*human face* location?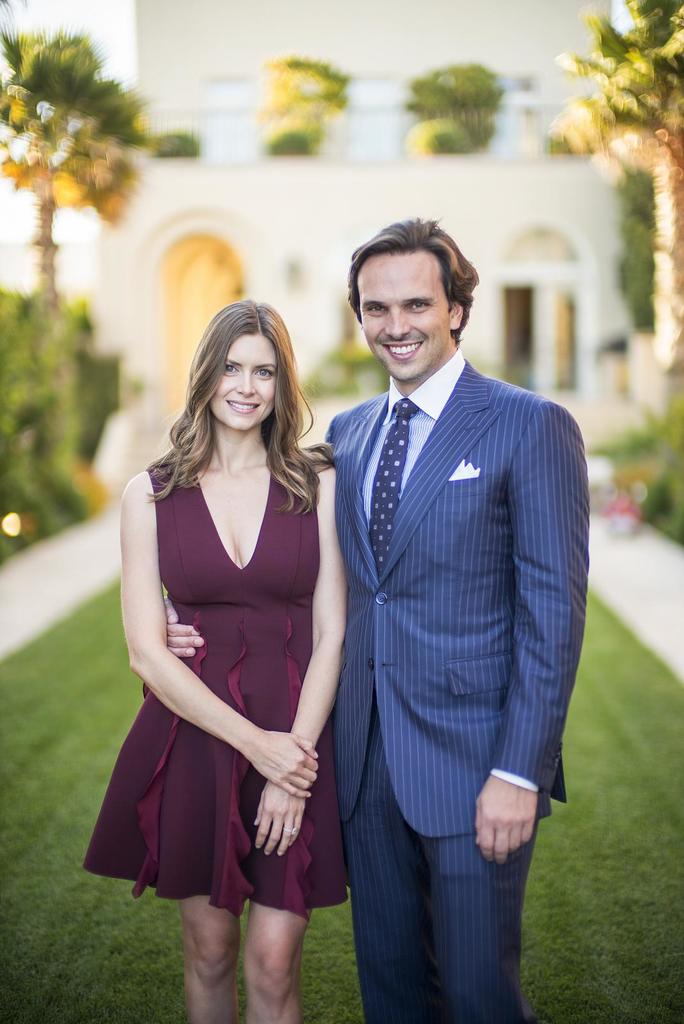
[left=356, top=251, right=449, bottom=382]
